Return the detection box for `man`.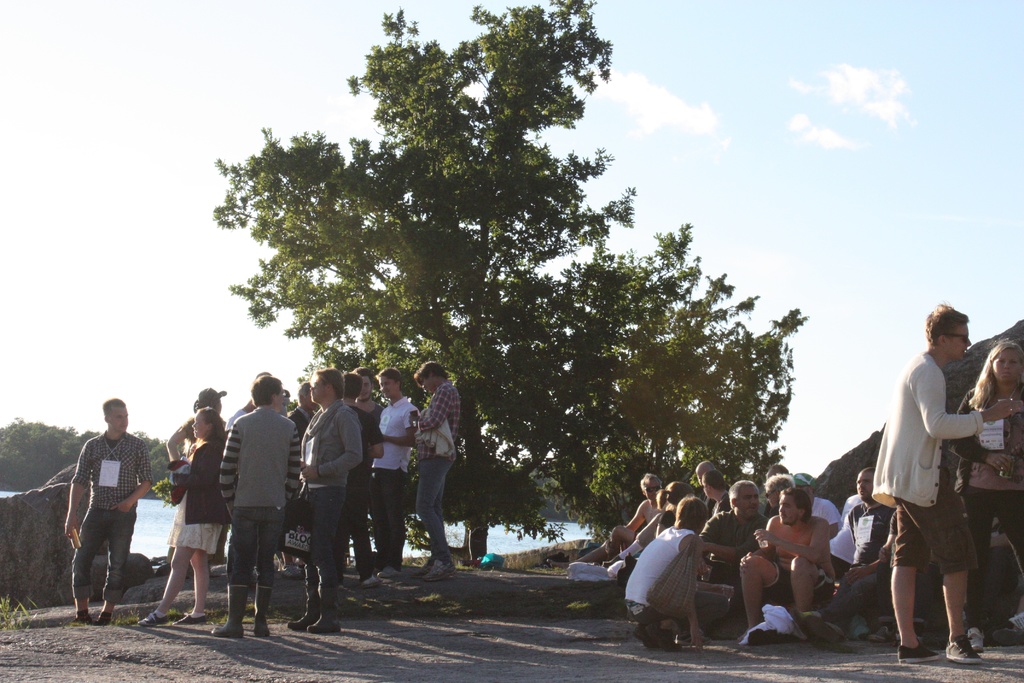
867,303,995,670.
